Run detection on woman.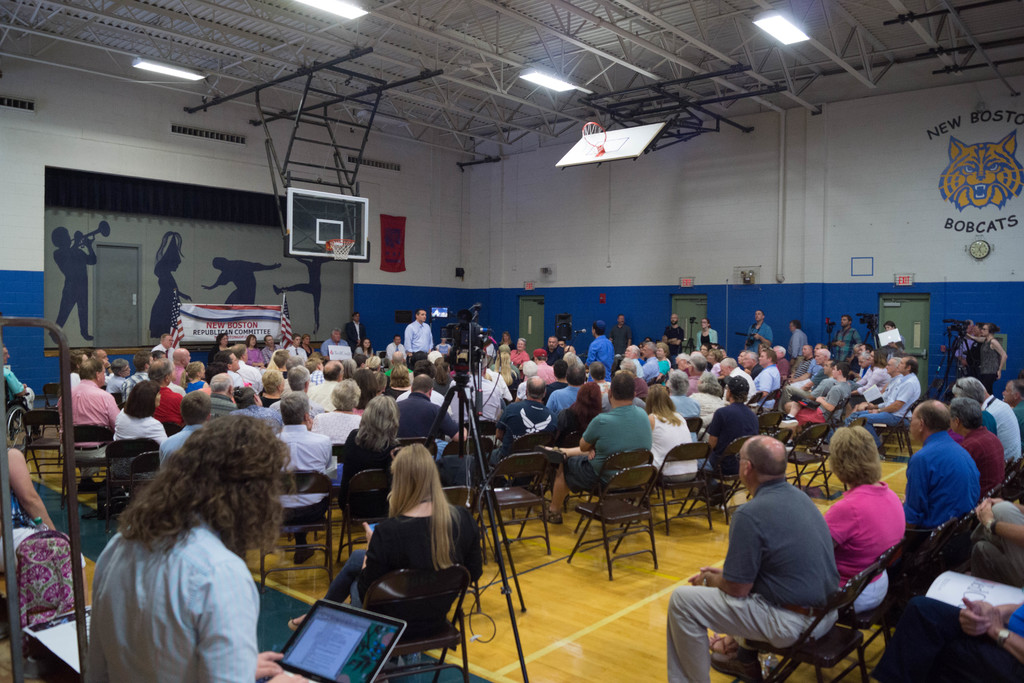
Result: [x1=644, y1=385, x2=695, y2=485].
